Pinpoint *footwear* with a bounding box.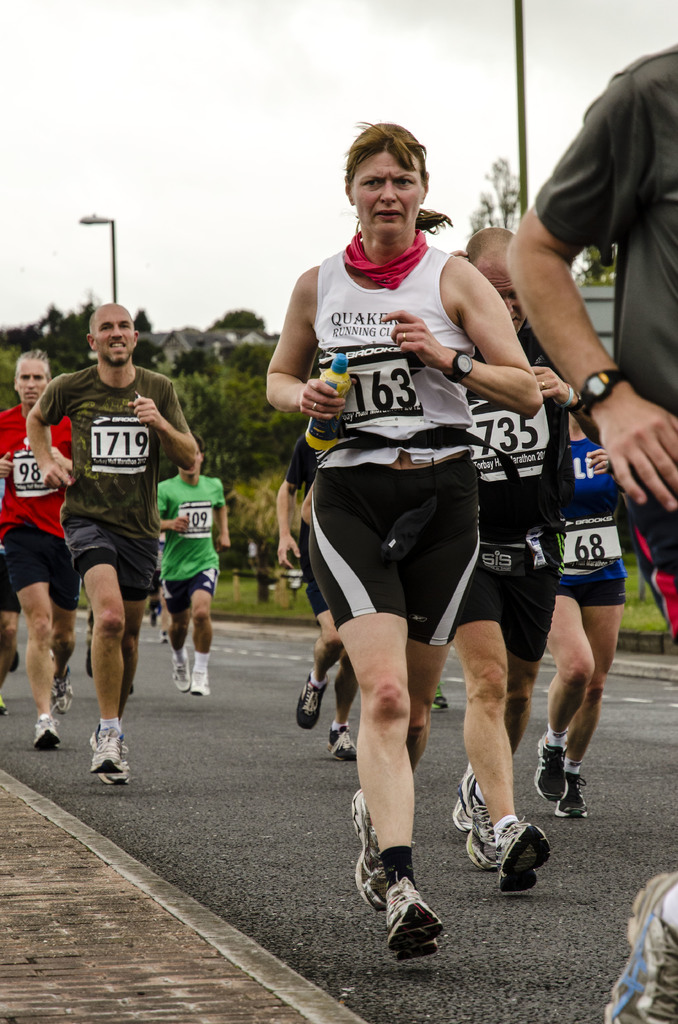
l=446, t=778, r=503, b=865.
